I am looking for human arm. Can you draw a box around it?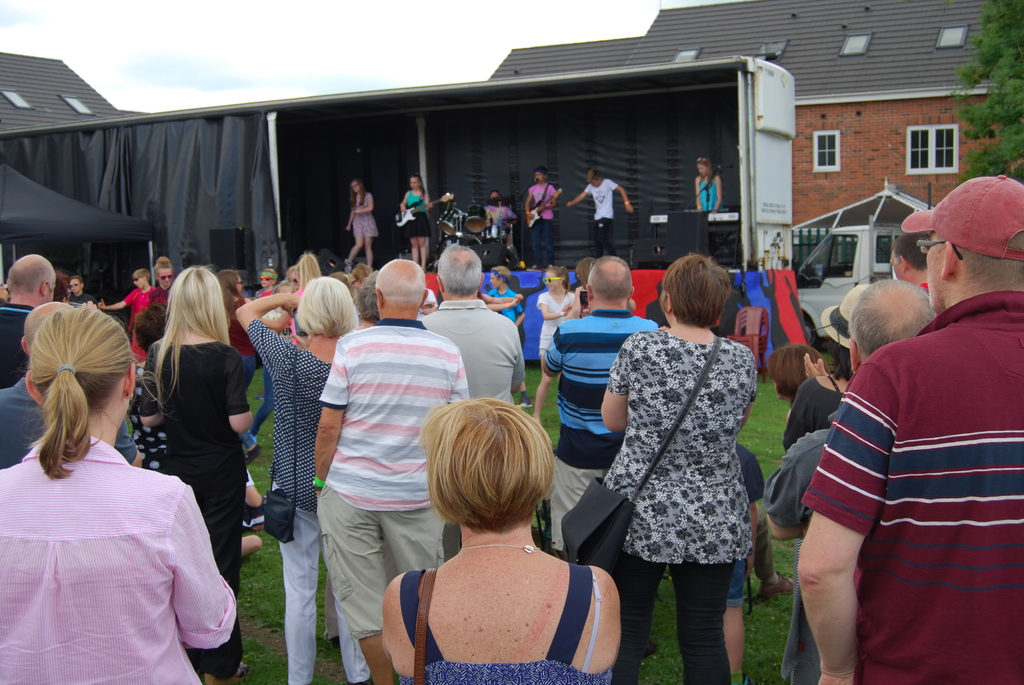
Sure, the bounding box is 221/285/289/353.
